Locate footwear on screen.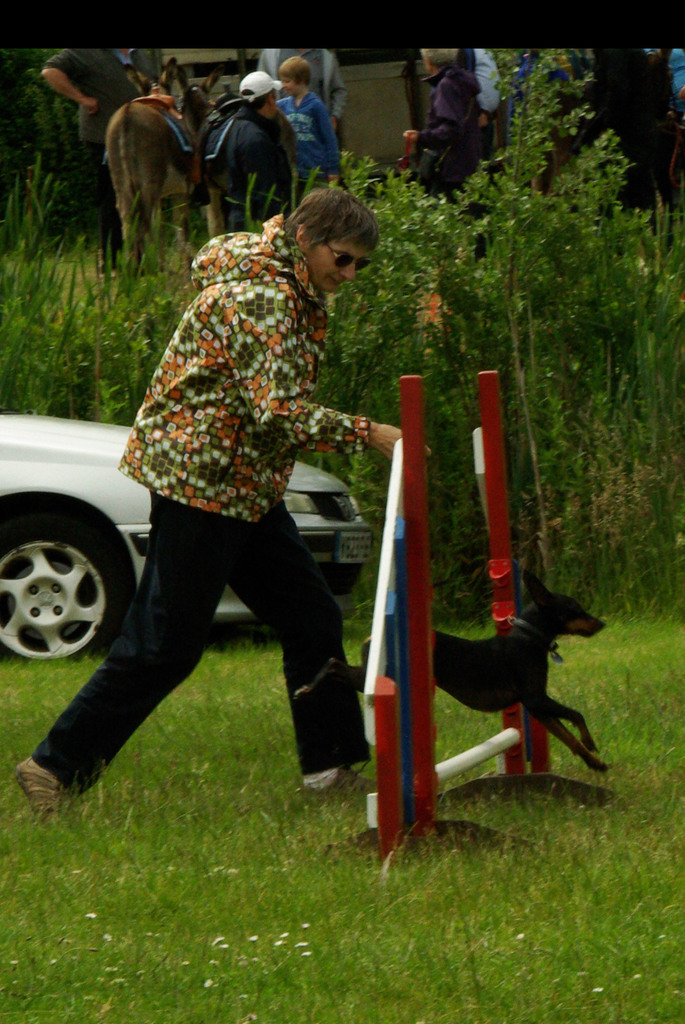
On screen at rect(296, 760, 382, 790).
